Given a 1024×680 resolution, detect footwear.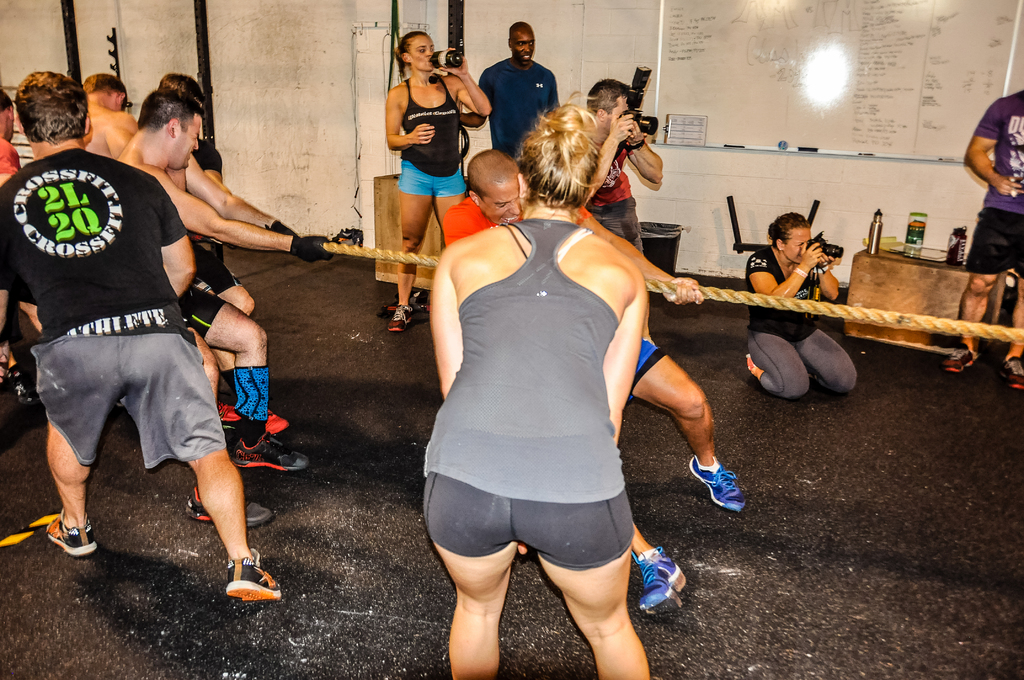
(left=15, top=378, right=41, bottom=405).
